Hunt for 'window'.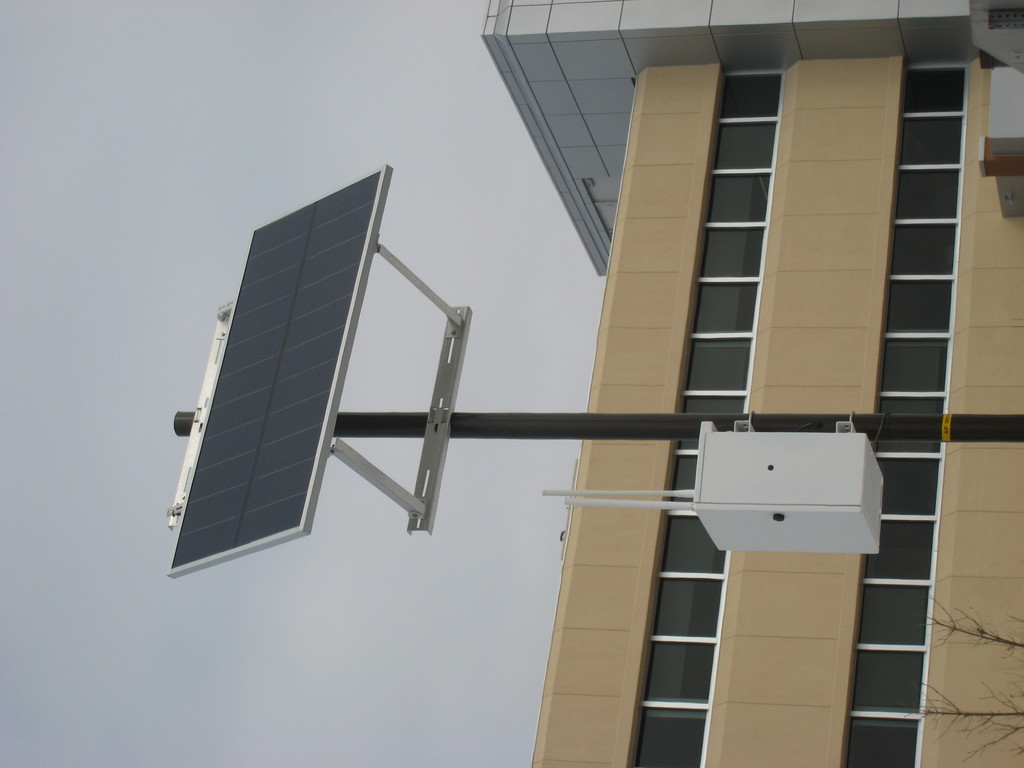
Hunted down at bbox(849, 639, 922, 709).
